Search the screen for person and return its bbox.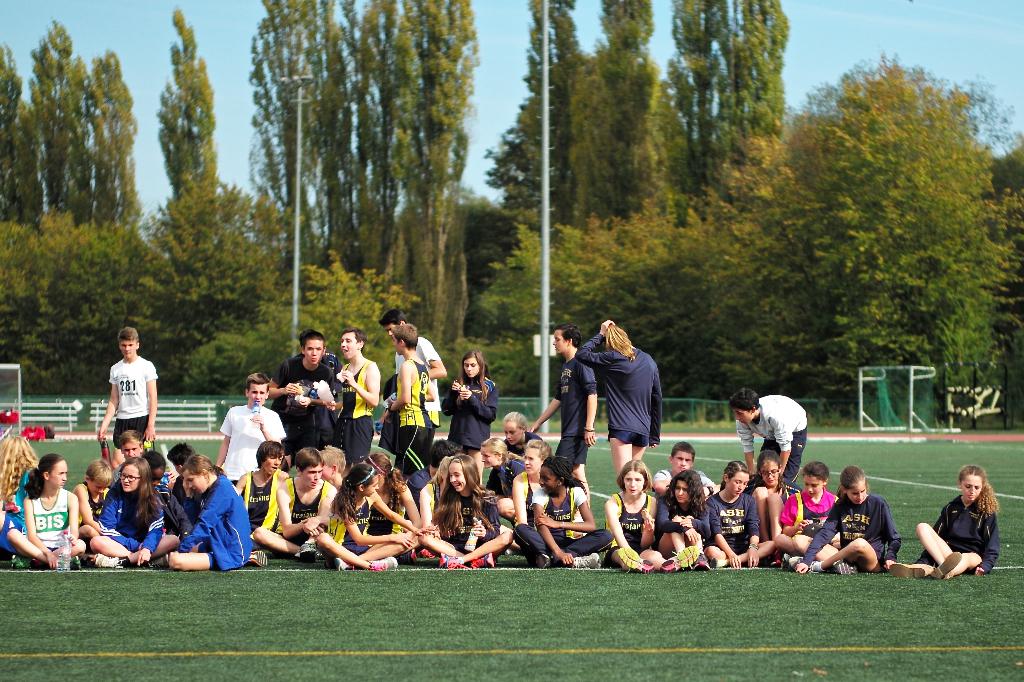
Found: box=[356, 451, 427, 560].
